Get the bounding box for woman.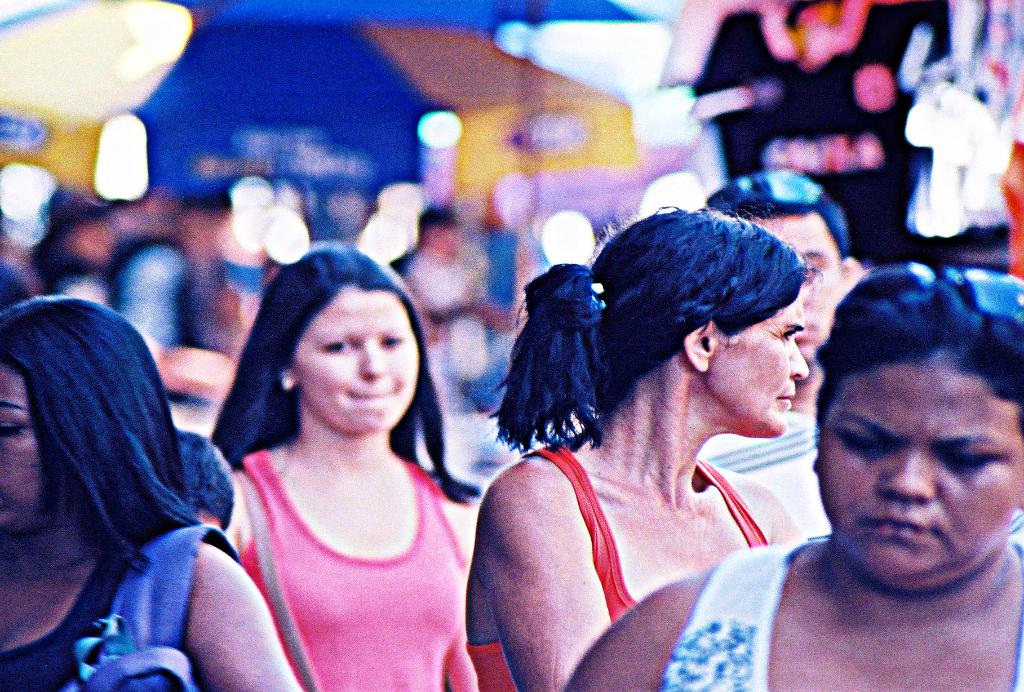
left=561, top=253, right=1023, bottom=686.
